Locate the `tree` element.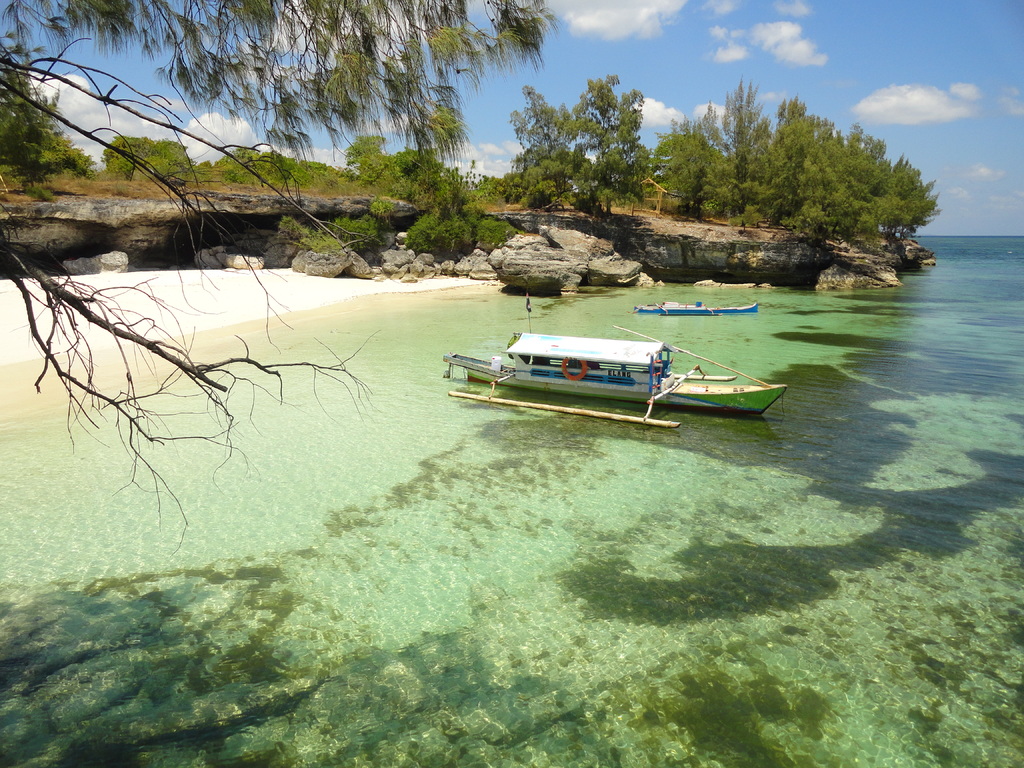
Element bbox: x1=0, y1=35, x2=88, y2=182.
